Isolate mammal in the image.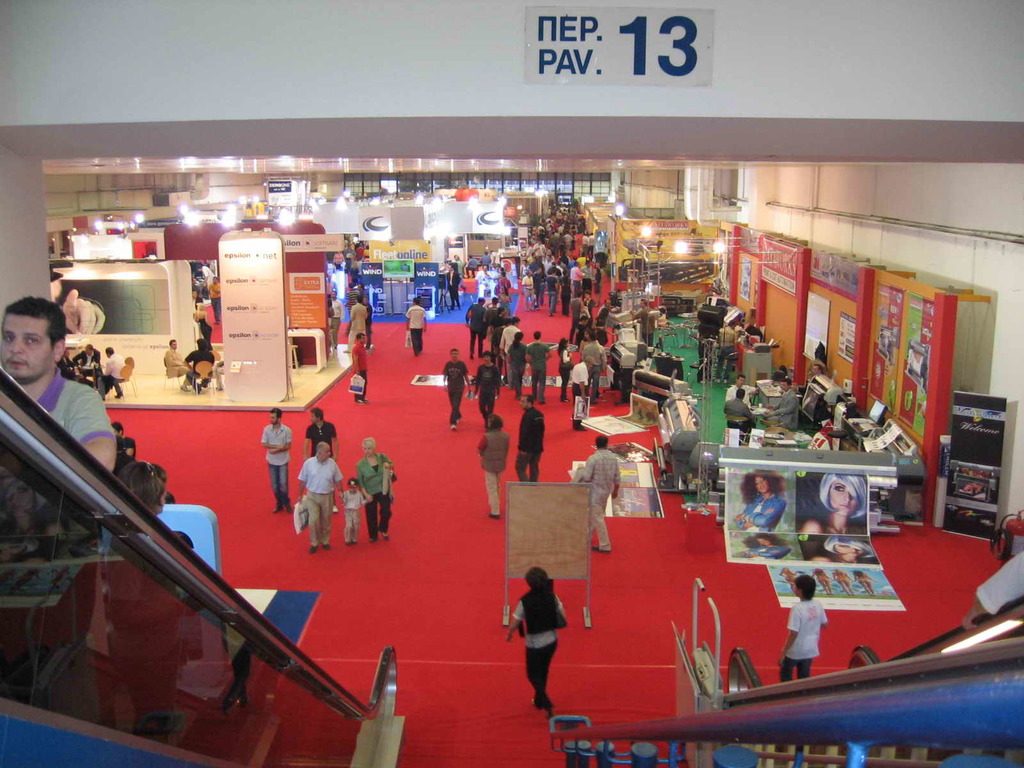
Isolated region: (left=781, top=566, right=796, bottom=596).
